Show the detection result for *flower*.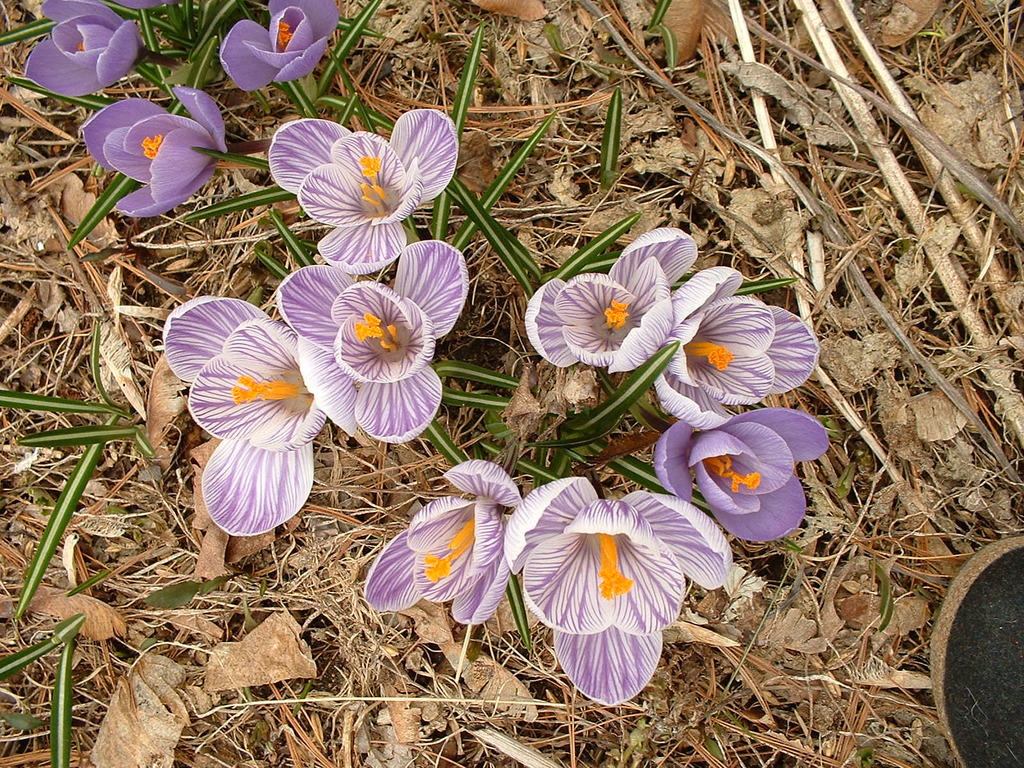
left=215, top=0, right=341, bottom=93.
